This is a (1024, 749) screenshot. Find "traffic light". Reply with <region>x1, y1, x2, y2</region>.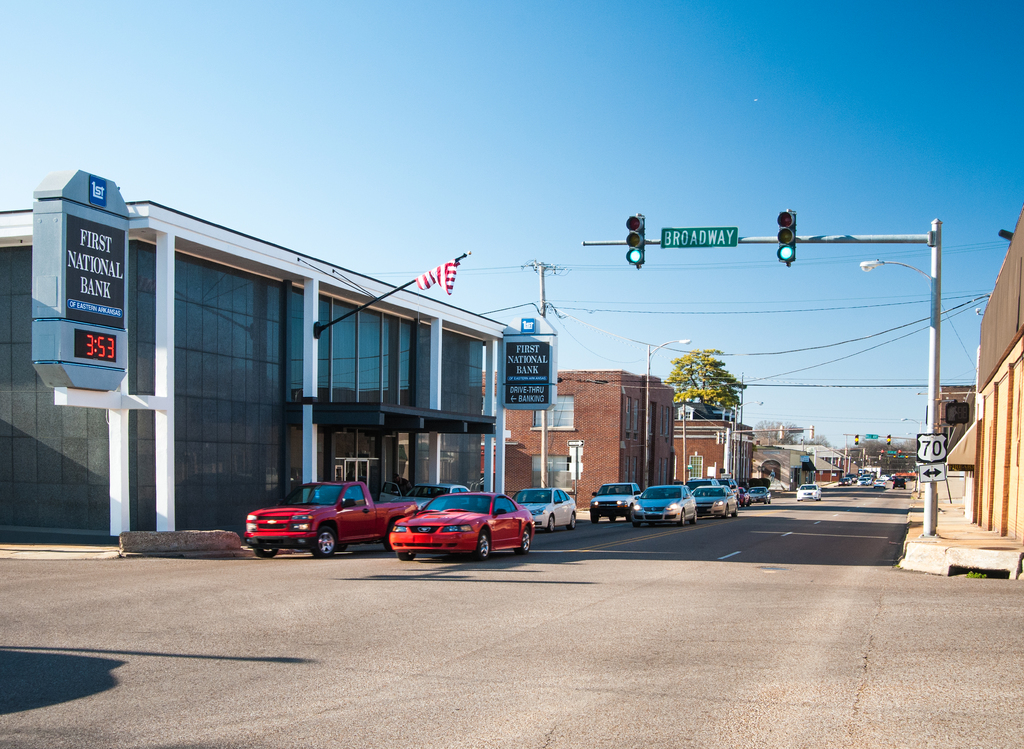
<region>811, 426, 813, 439</region>.
